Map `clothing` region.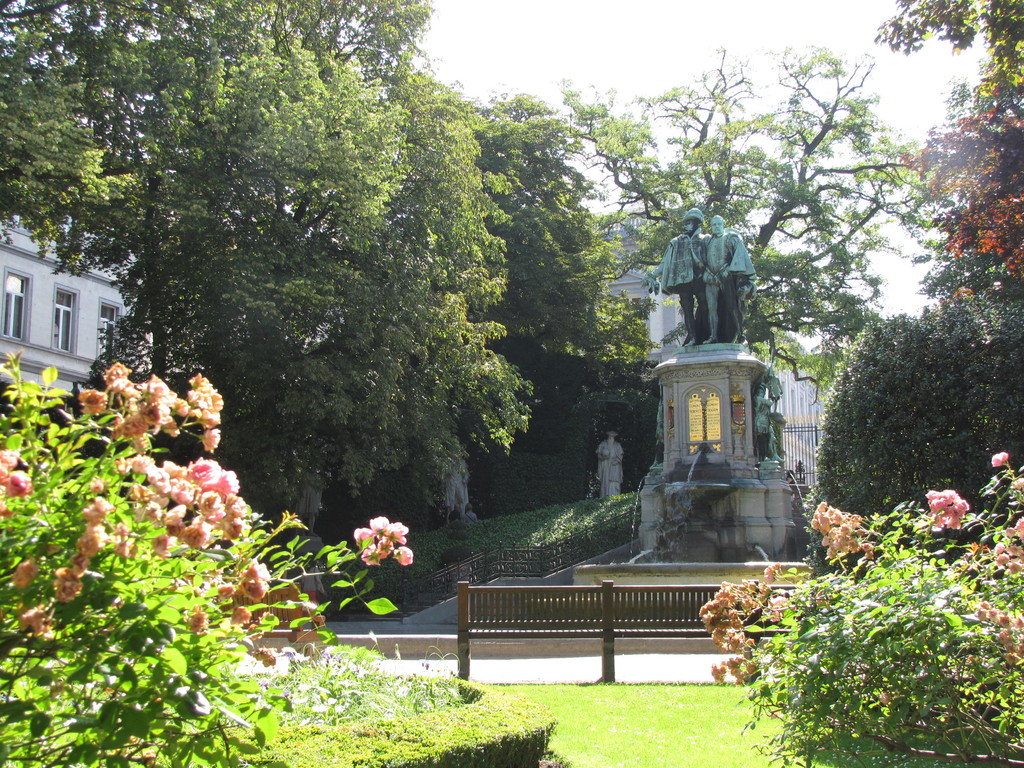
Mapped to 443,452,465,511.
